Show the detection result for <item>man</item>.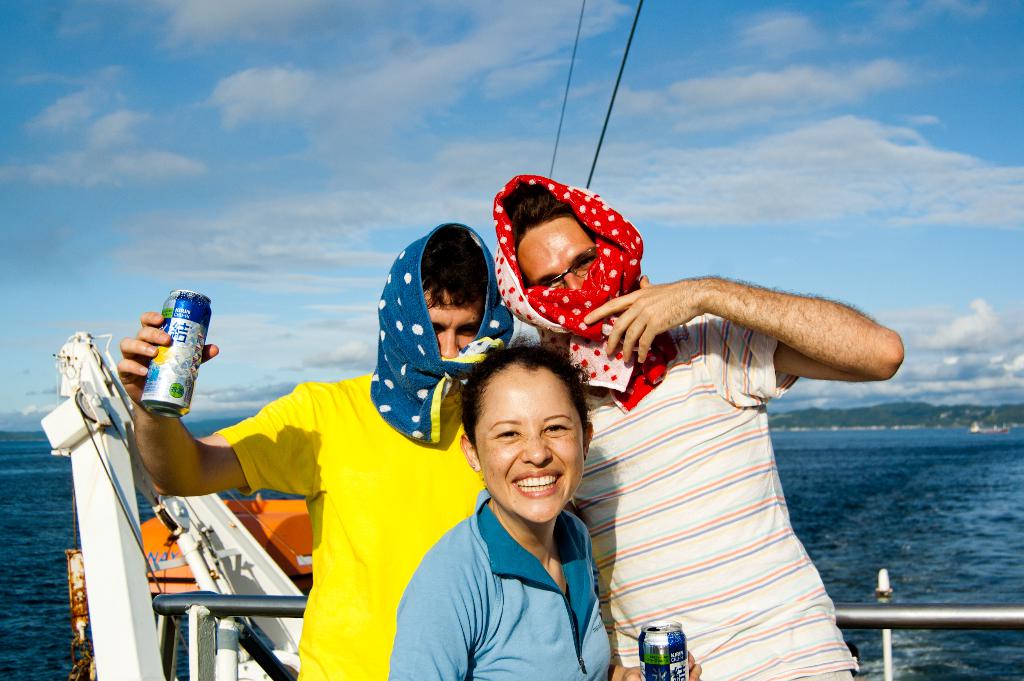
Rect(477, 179, 883, 655).
